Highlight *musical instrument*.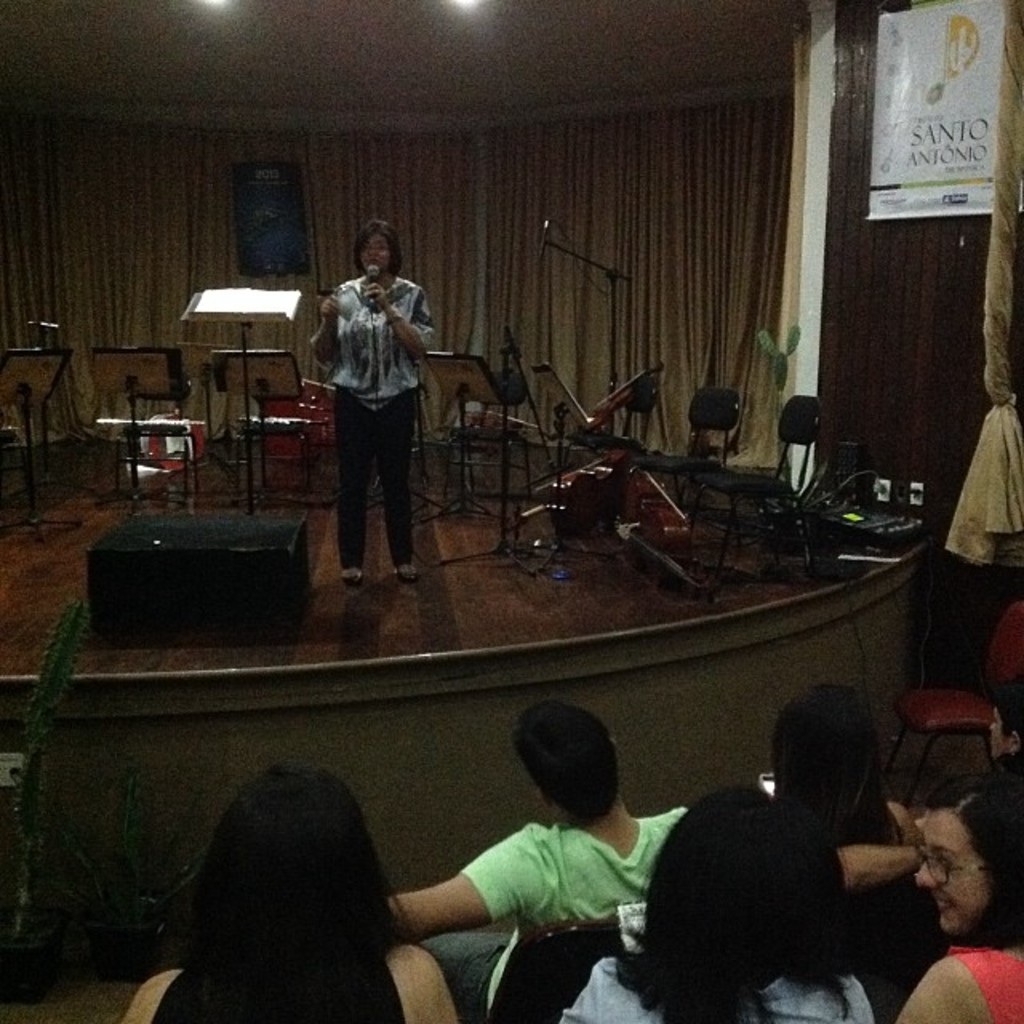
Highlighted region: {"left": 446, "top": 390, "right": 549, "bottom": 446}.
